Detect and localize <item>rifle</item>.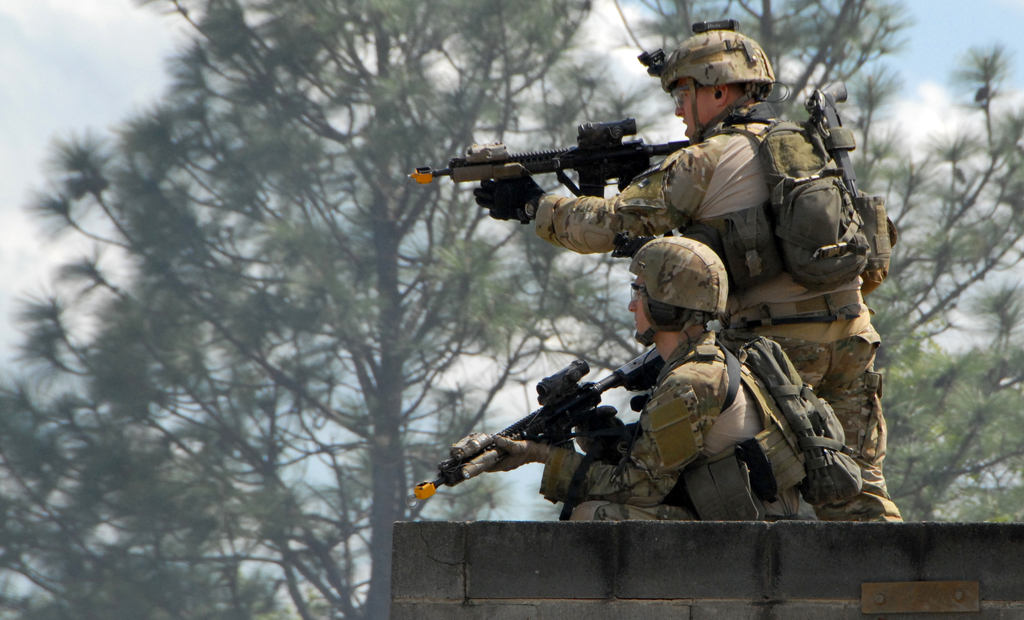
Localized at detection(412, 344, 669, 494).
